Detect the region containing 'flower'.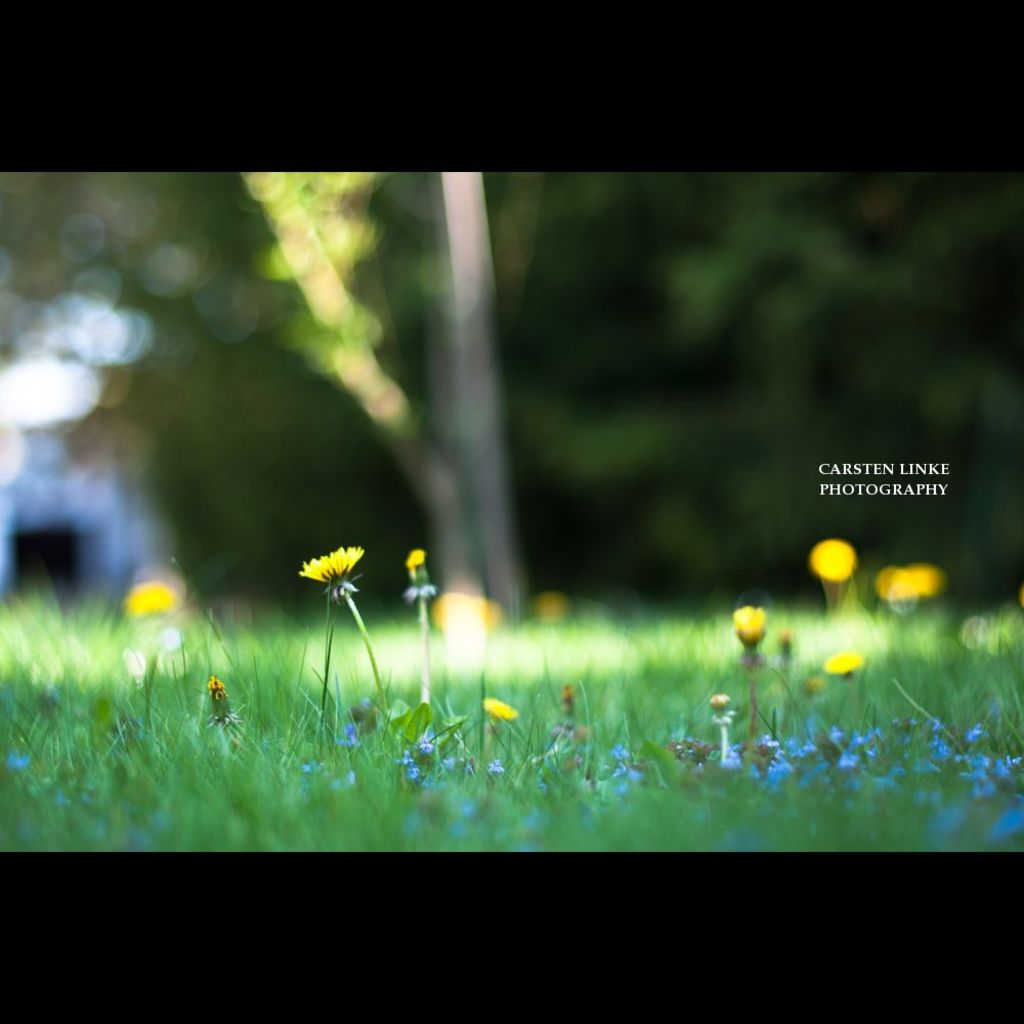
l=728, t=603, r=774, b=651.
